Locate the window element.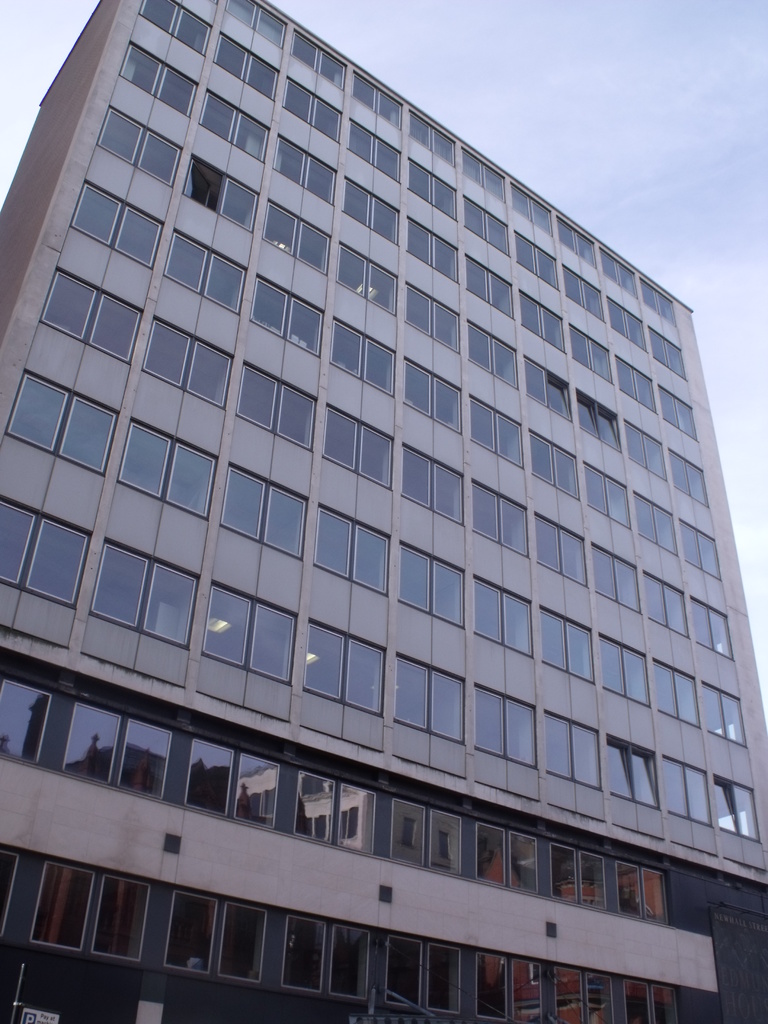
Element bbox: [left=220, top=467, right=314, bottom=562].
